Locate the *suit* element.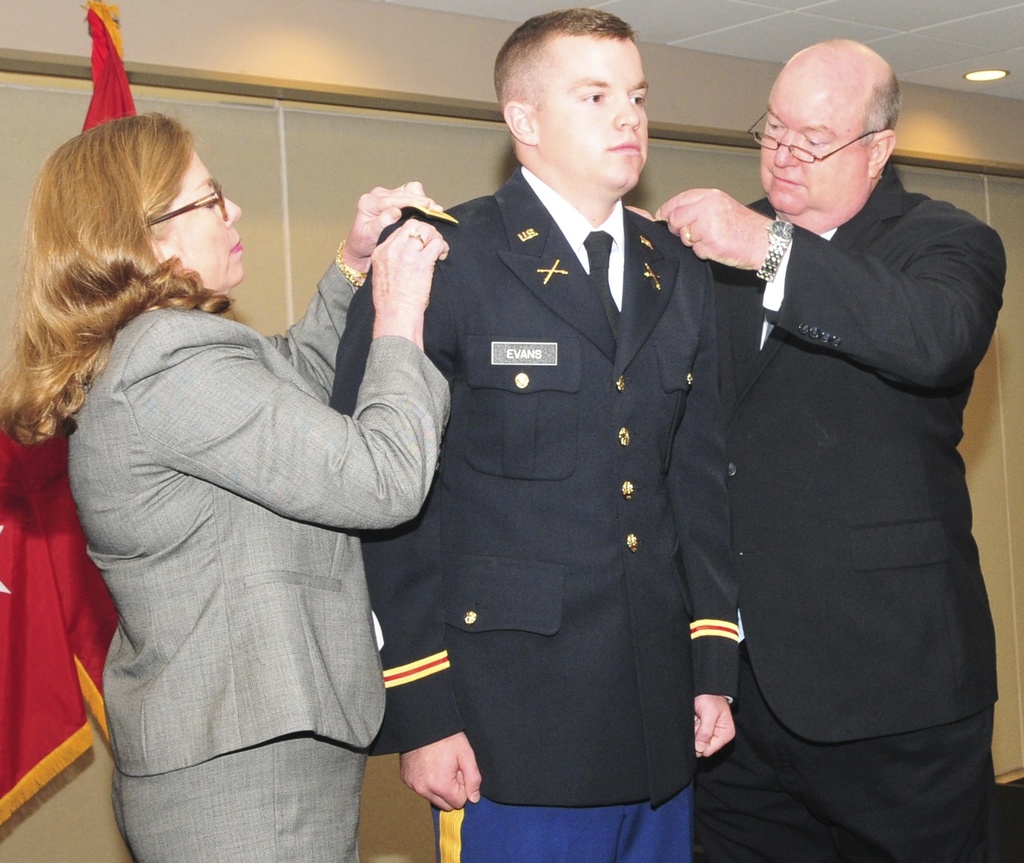
Element bbox: left=326, top=164, right=739, bottom=862.
